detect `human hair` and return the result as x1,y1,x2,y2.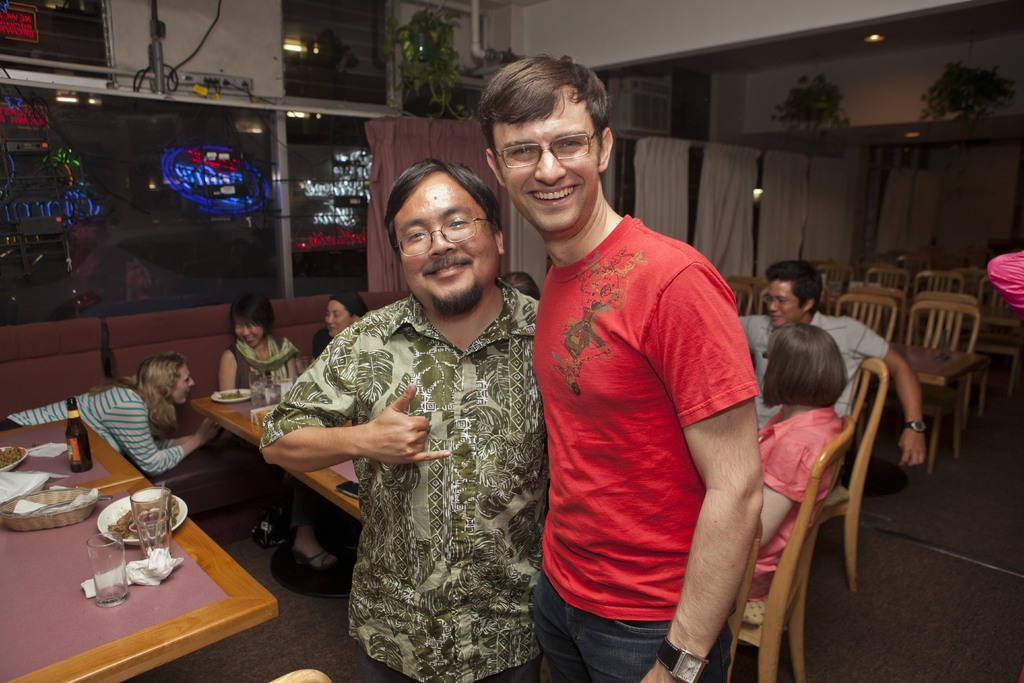
328,291,367,315.
